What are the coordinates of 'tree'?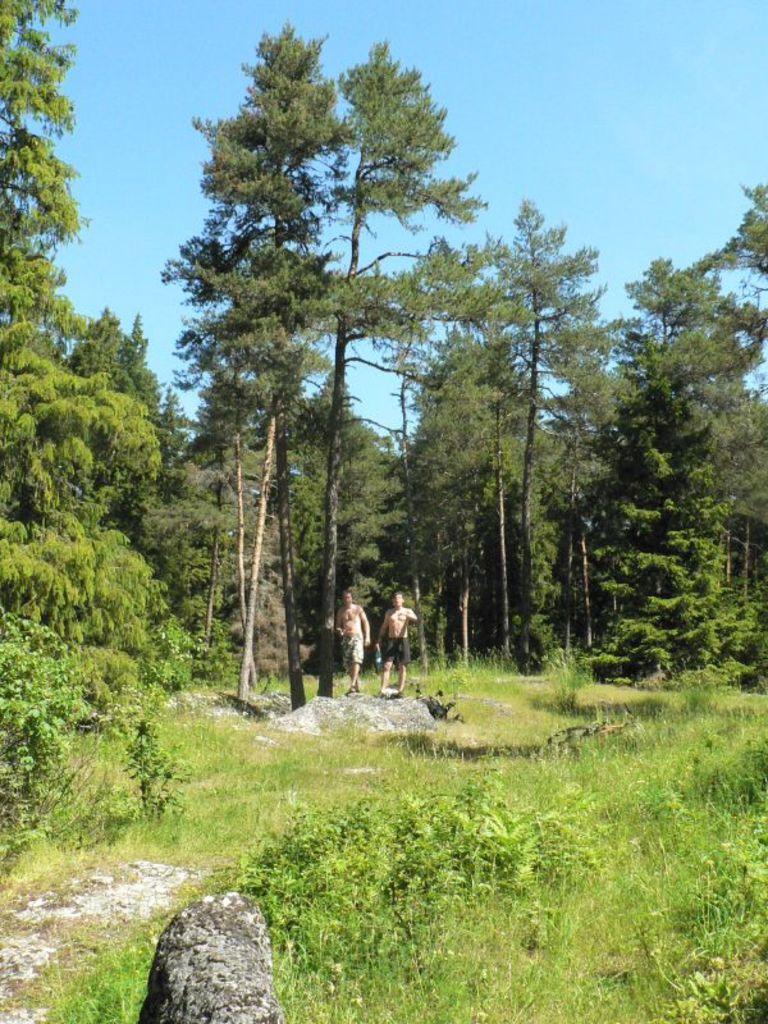
BBox(550, 253, 767, 660).
